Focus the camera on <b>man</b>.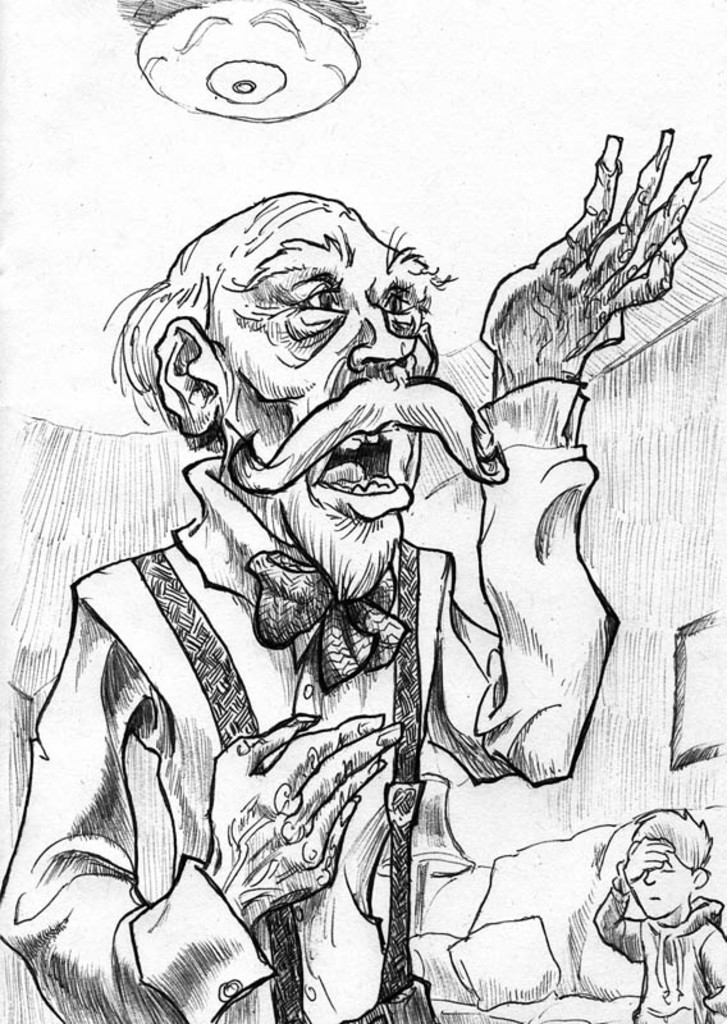
Focus region: left=0, top=127, right=712, bottom=1023.
